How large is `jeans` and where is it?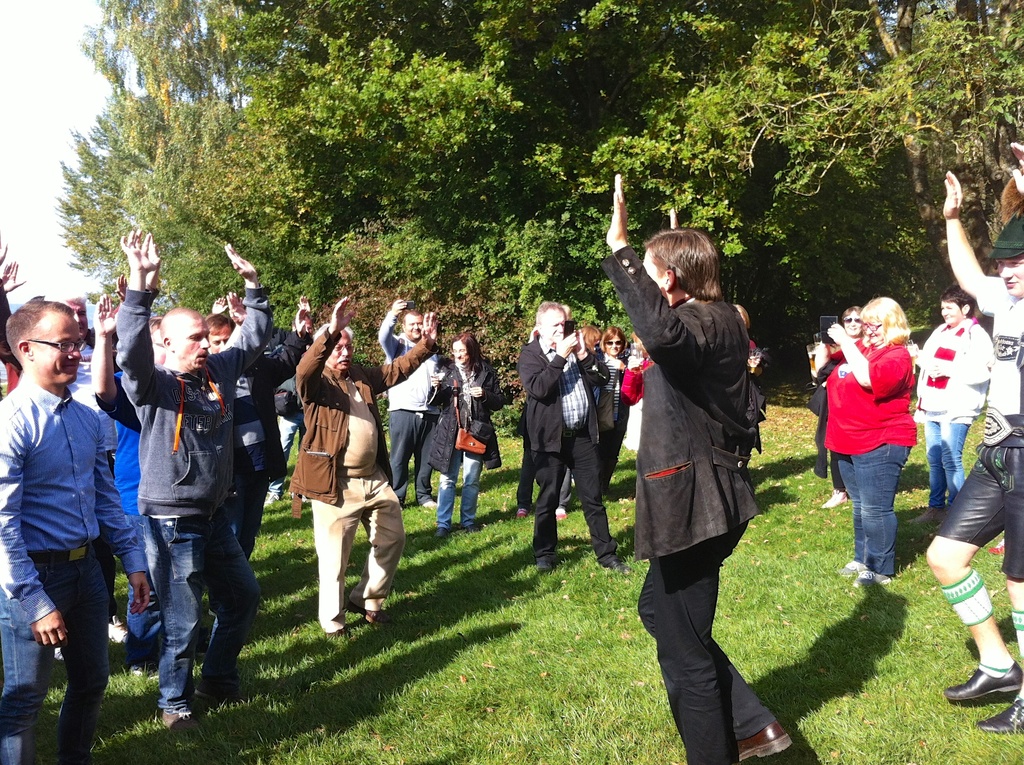
Bounding box: bbox=[125, 508, 241, 727].
